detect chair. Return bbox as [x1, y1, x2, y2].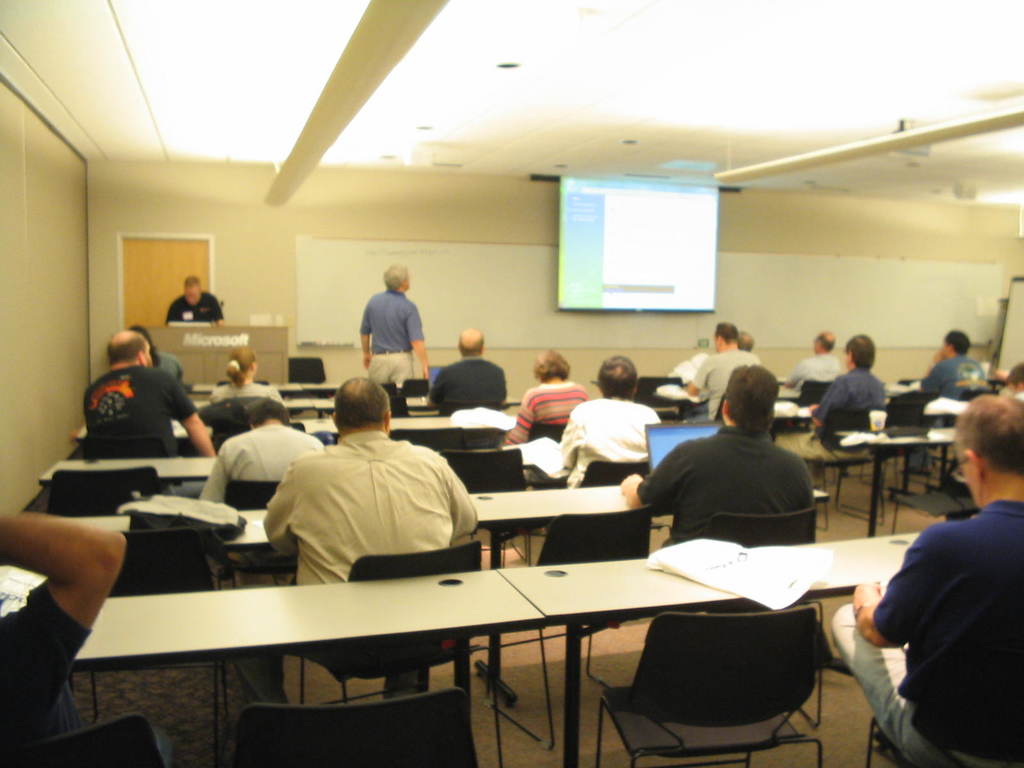
[236, 685, 479, 767].
